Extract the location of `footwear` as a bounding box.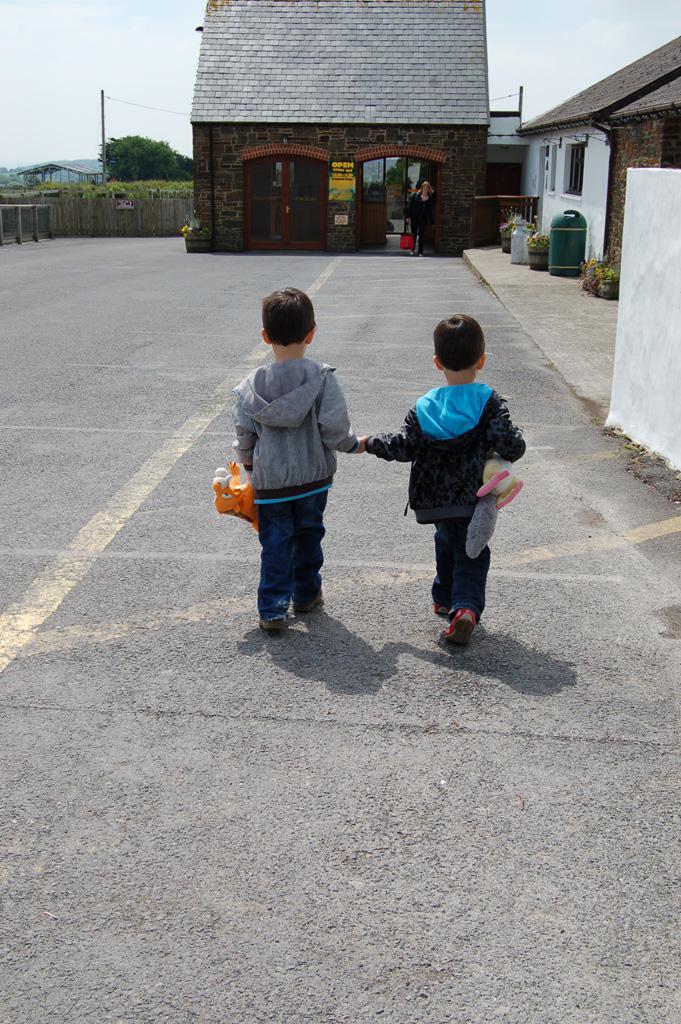
<bbox>264, 608, 288, 636</bbox>.
